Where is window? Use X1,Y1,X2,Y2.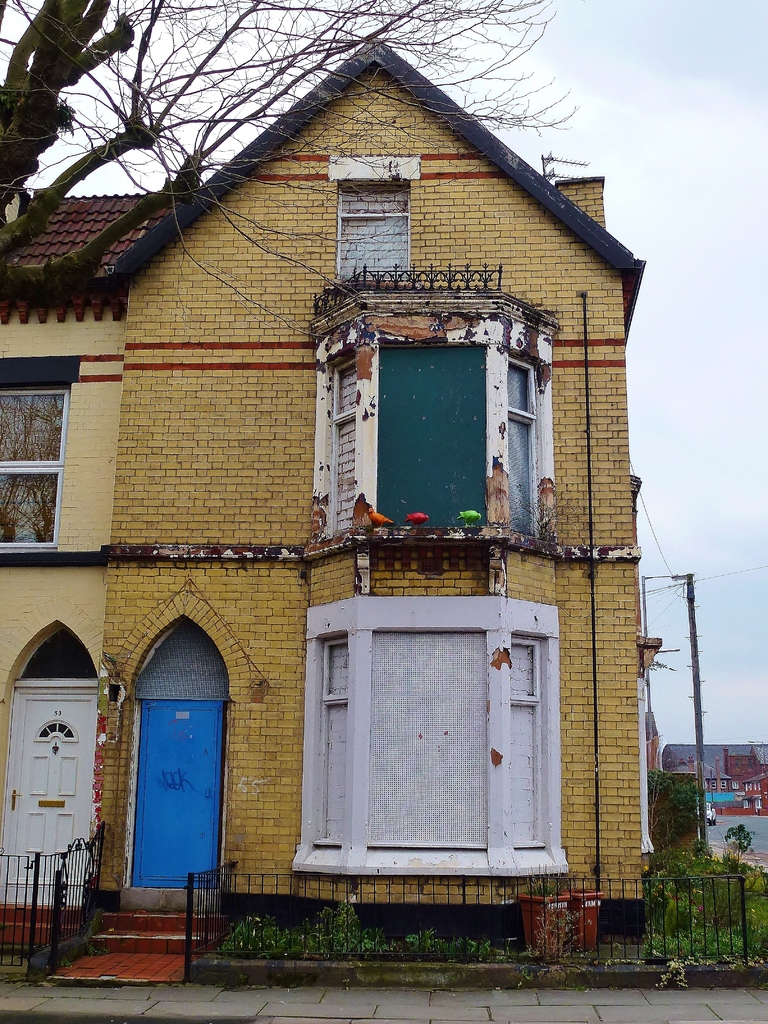
506,350,541,532.
